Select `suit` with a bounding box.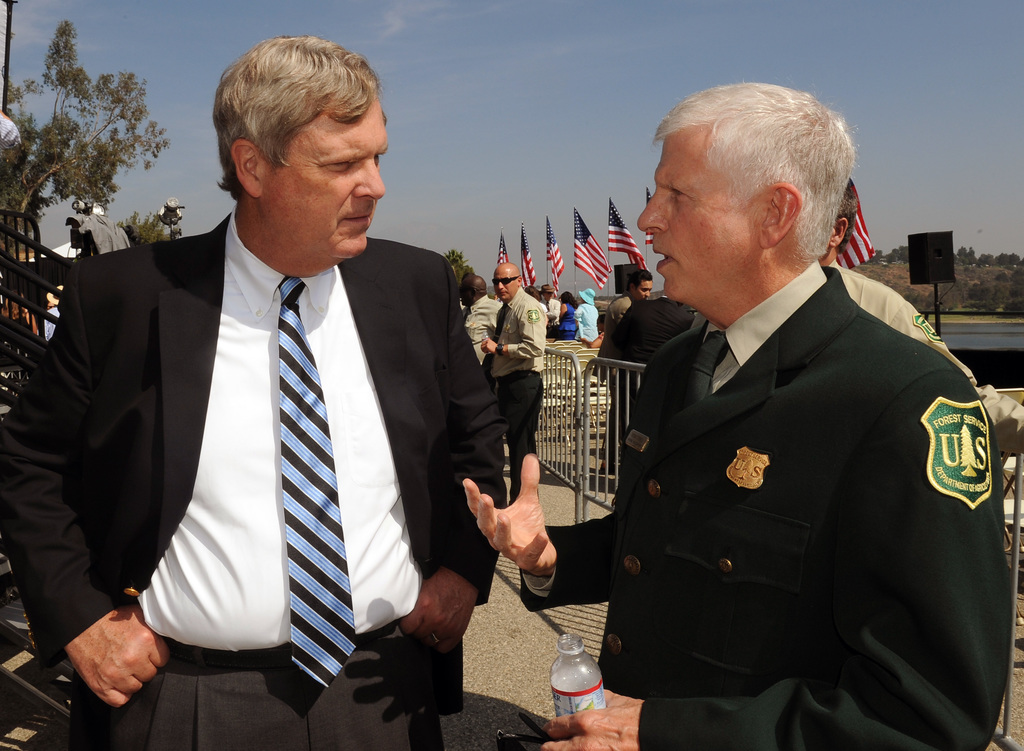
locate(77, 120, 490, 736).
